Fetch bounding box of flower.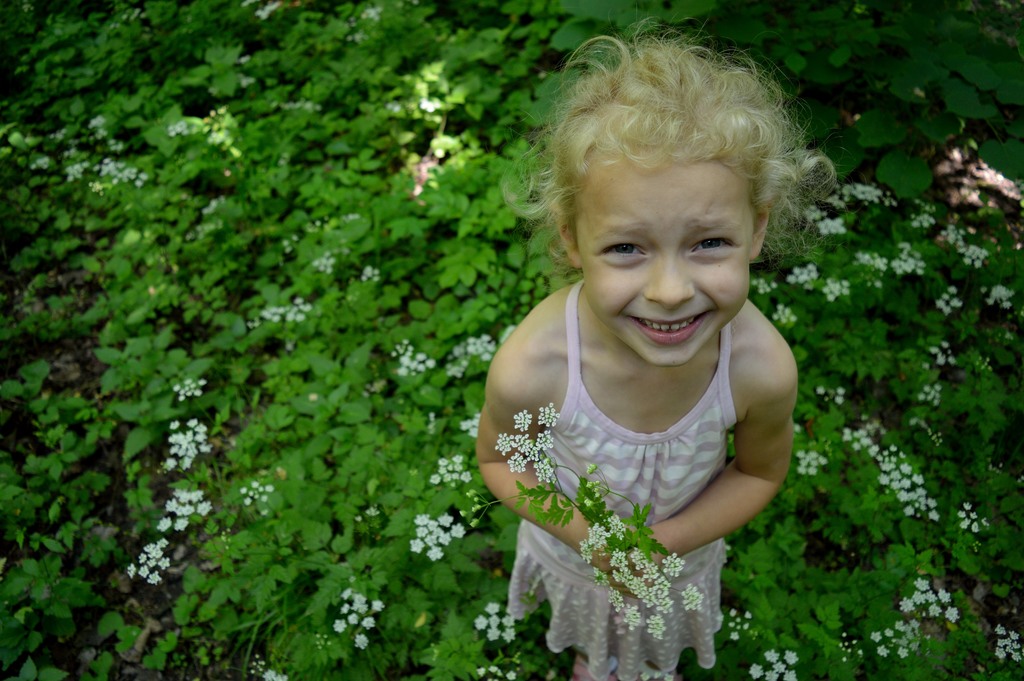
Bbox: <bbox>416, 96, 438, 115</bbox>.
